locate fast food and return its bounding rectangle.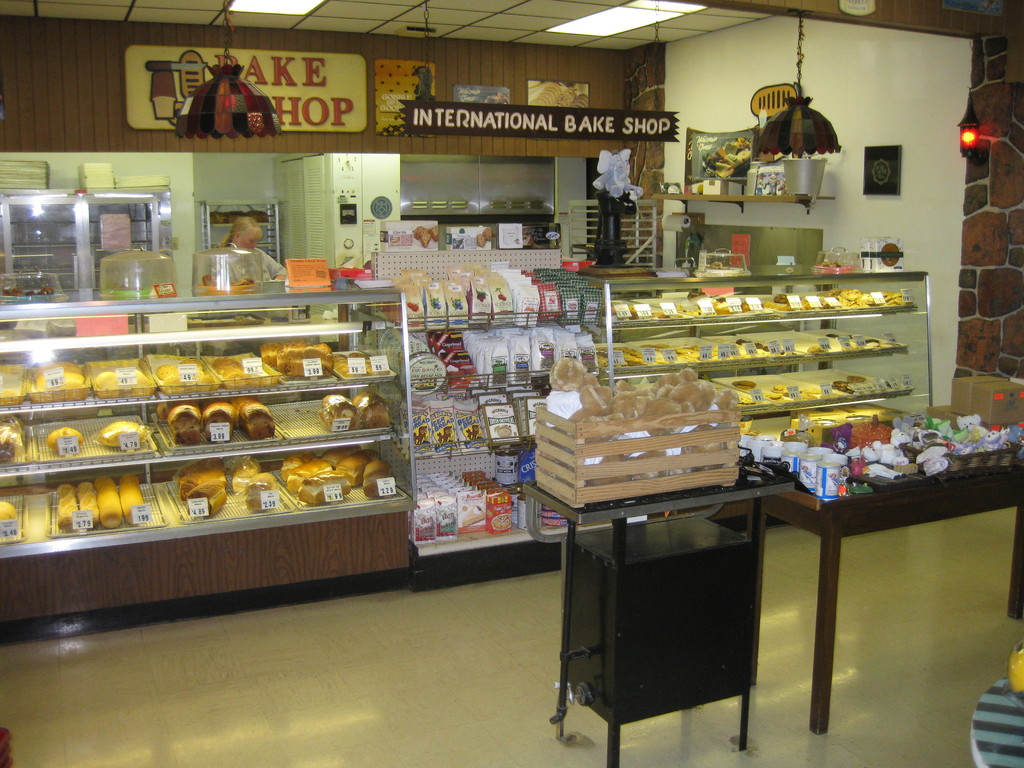
region(188, 482, 230, 523).
